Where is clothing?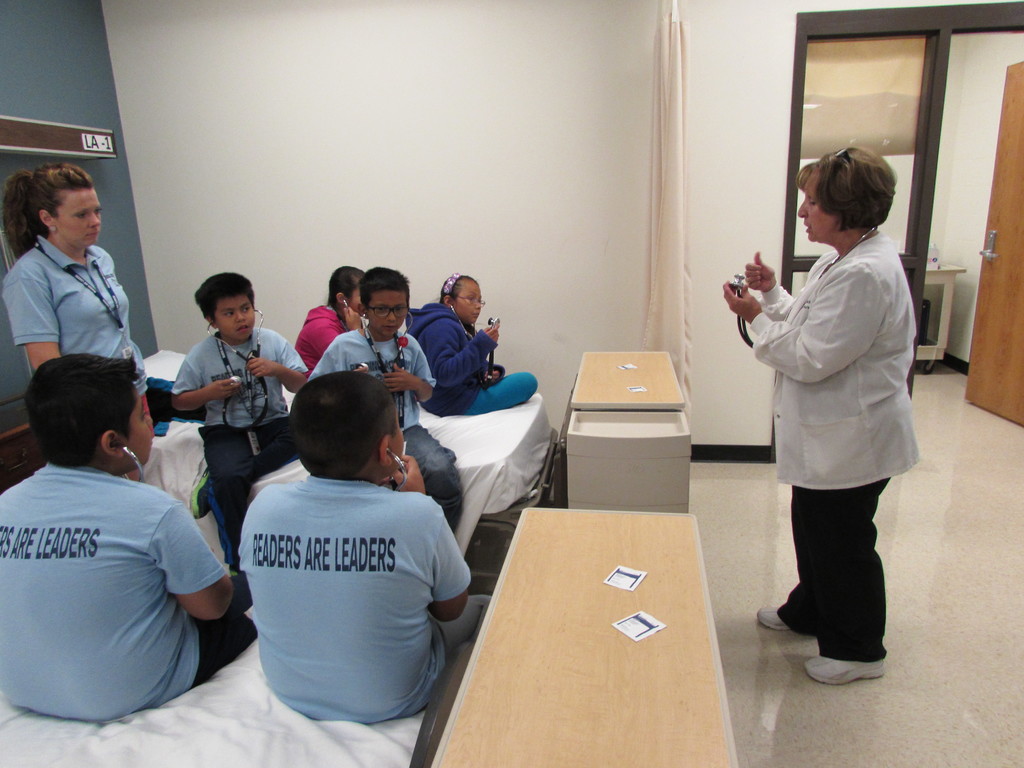
(x1=748, y1=234, x2=915, y2=662).
